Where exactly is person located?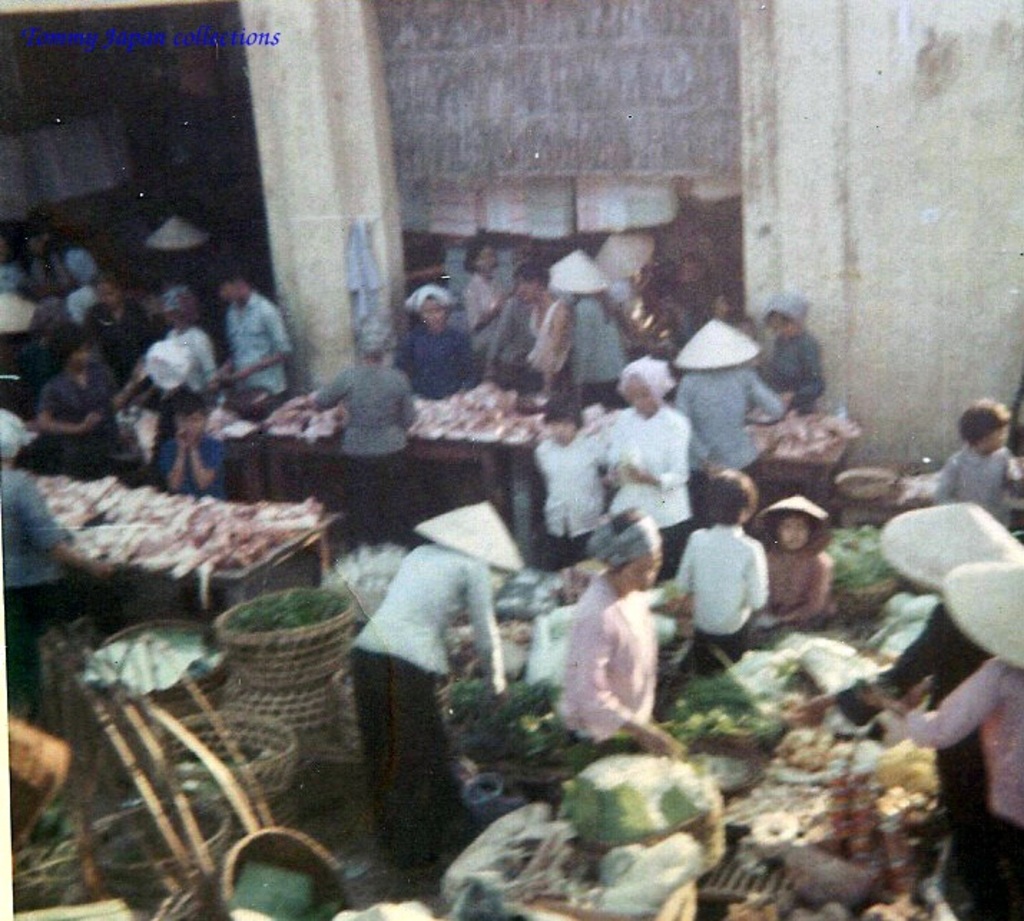
Its bounding box is bbox=(675, 322, 781, 476).
